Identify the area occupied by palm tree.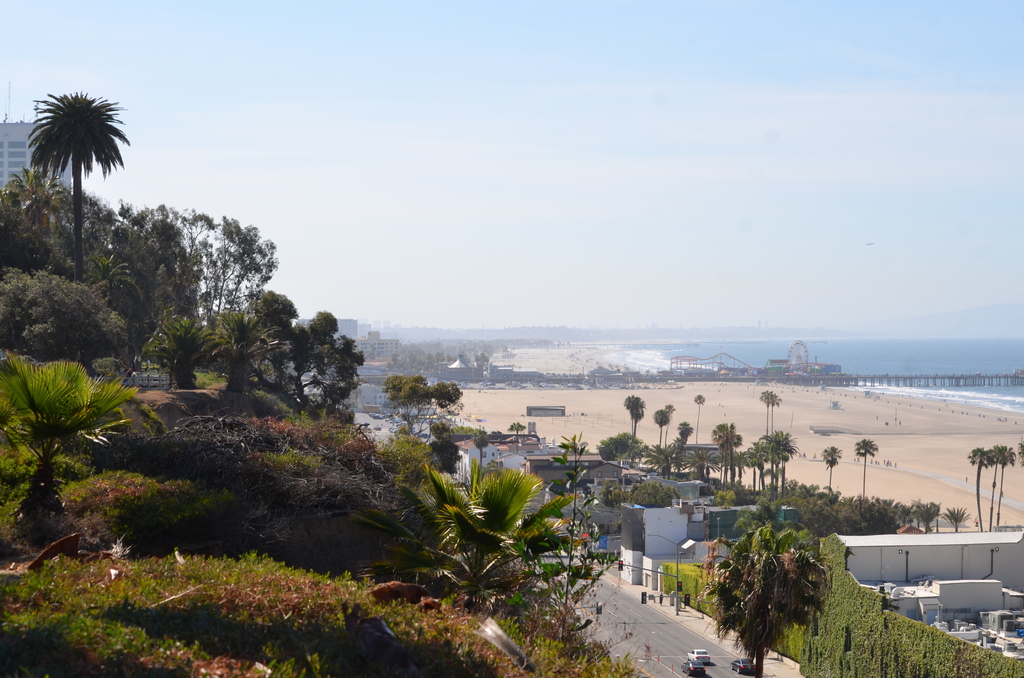
Area: Rect(416, 456, 582, 602).
